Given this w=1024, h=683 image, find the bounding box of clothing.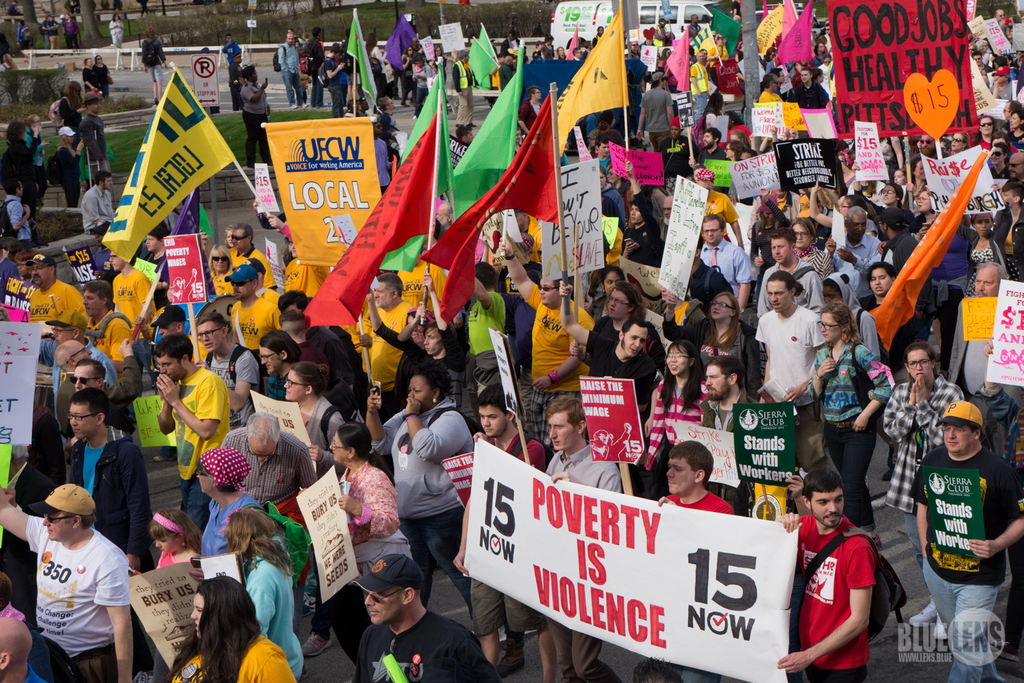
(496,65,512,89).
